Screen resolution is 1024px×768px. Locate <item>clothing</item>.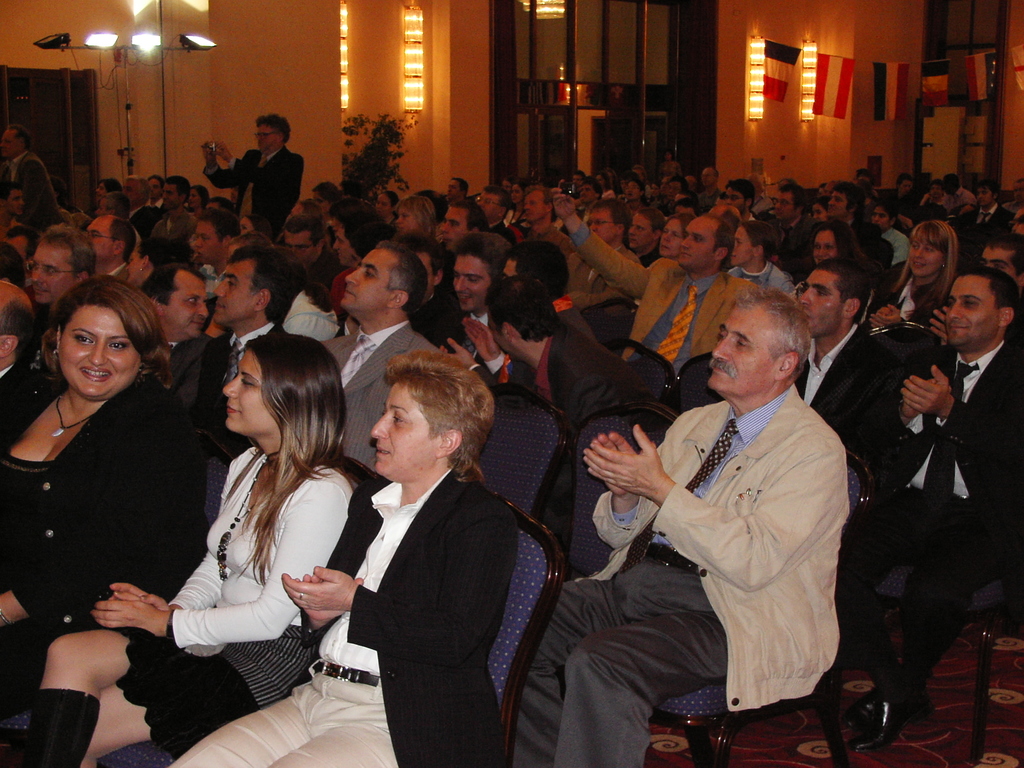
x1=294, y1=250, x2=338, y2=308.
